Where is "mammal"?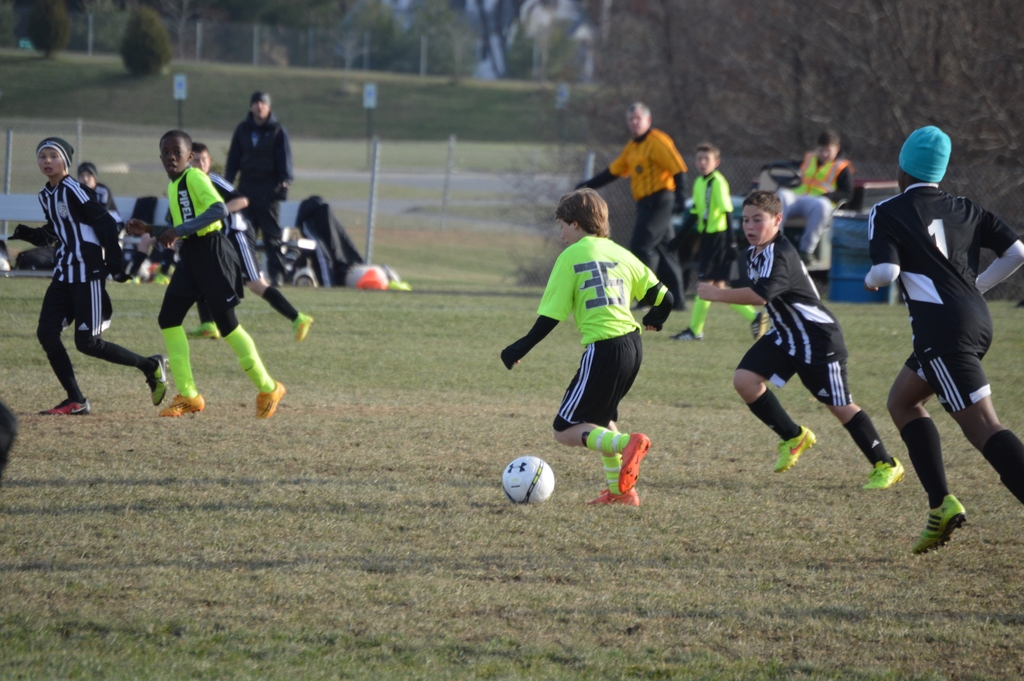
(499,184,675,503).
